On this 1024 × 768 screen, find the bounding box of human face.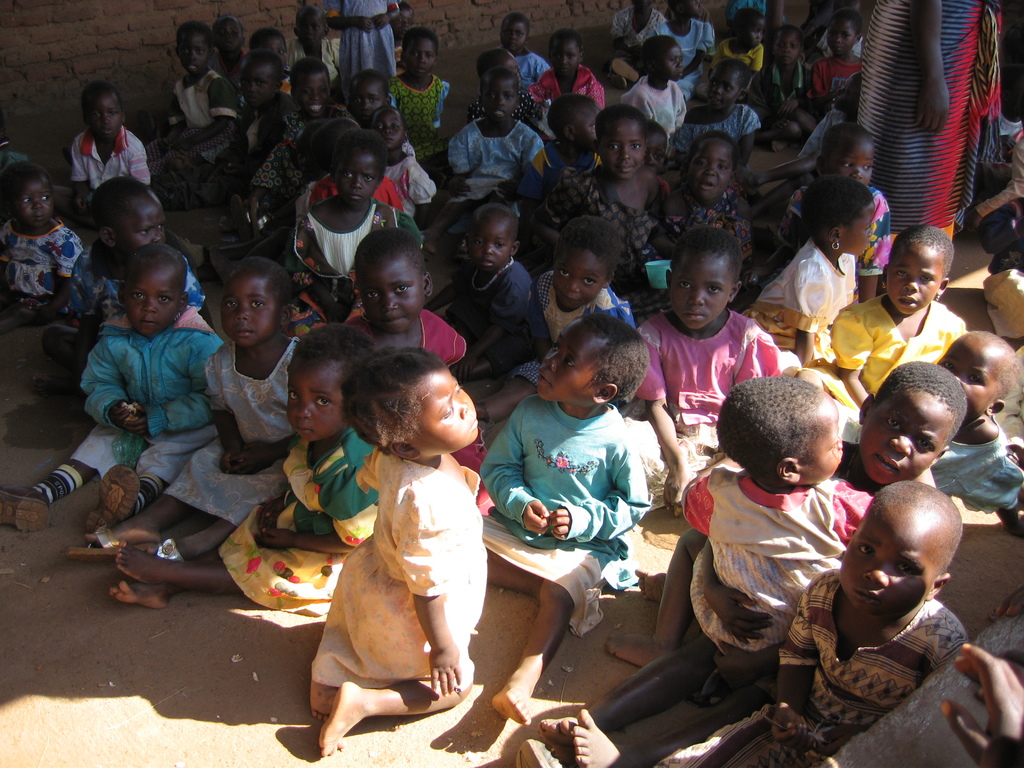
Bounding box: 803:401:844:486.
